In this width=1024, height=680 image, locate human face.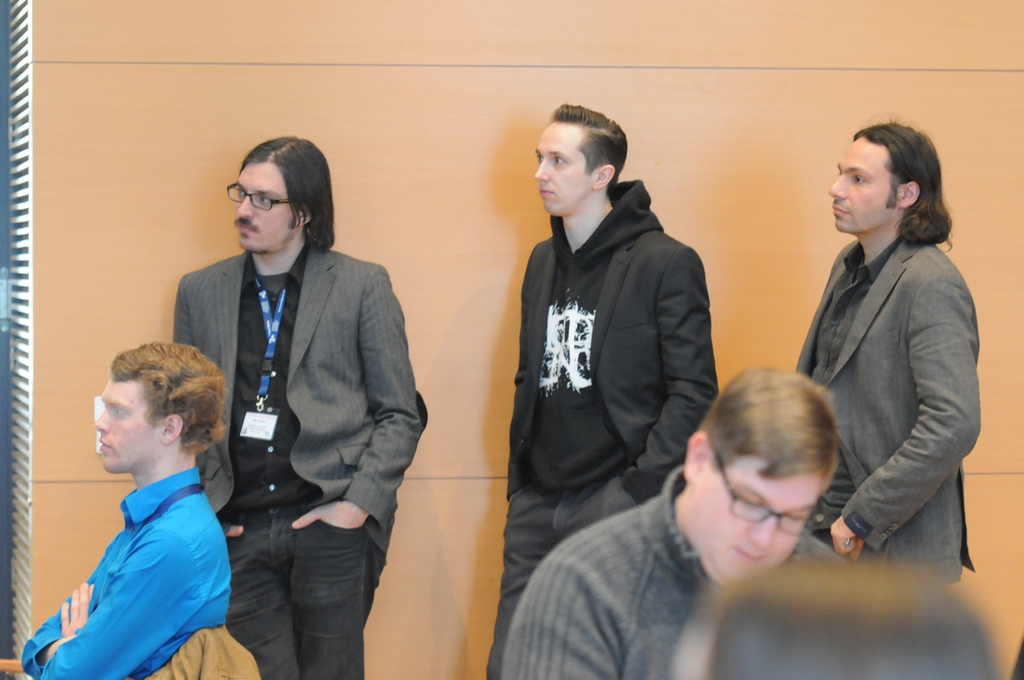
Bounding box: pyautogui.locateOnScreen(233, 164, 292, 255).
